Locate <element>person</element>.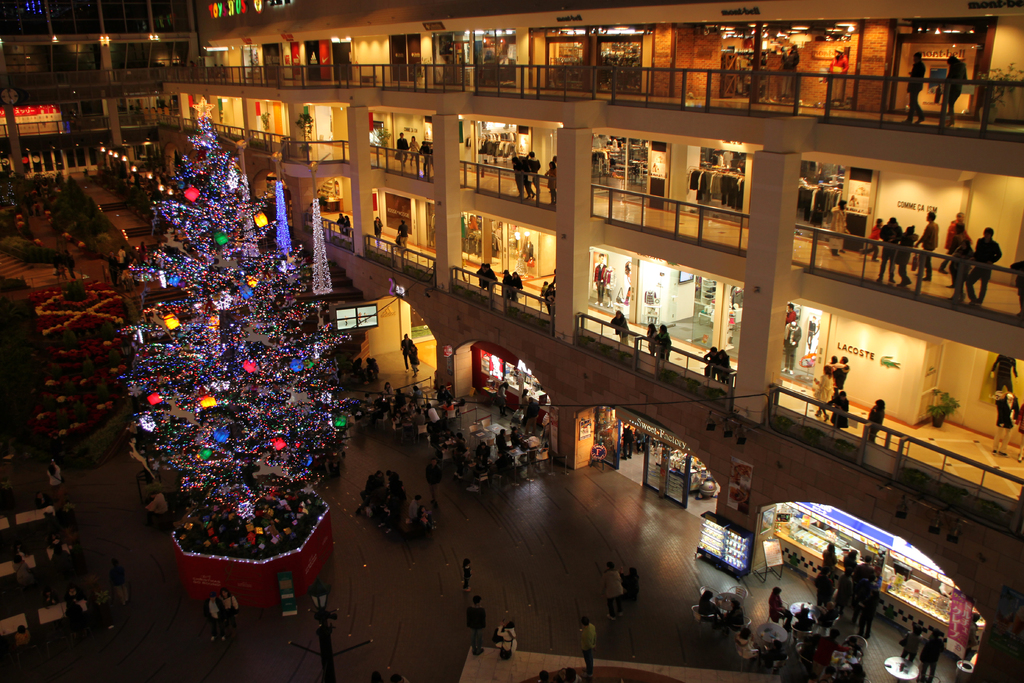
Bounding box: rect(614, 568, 639, 603).
